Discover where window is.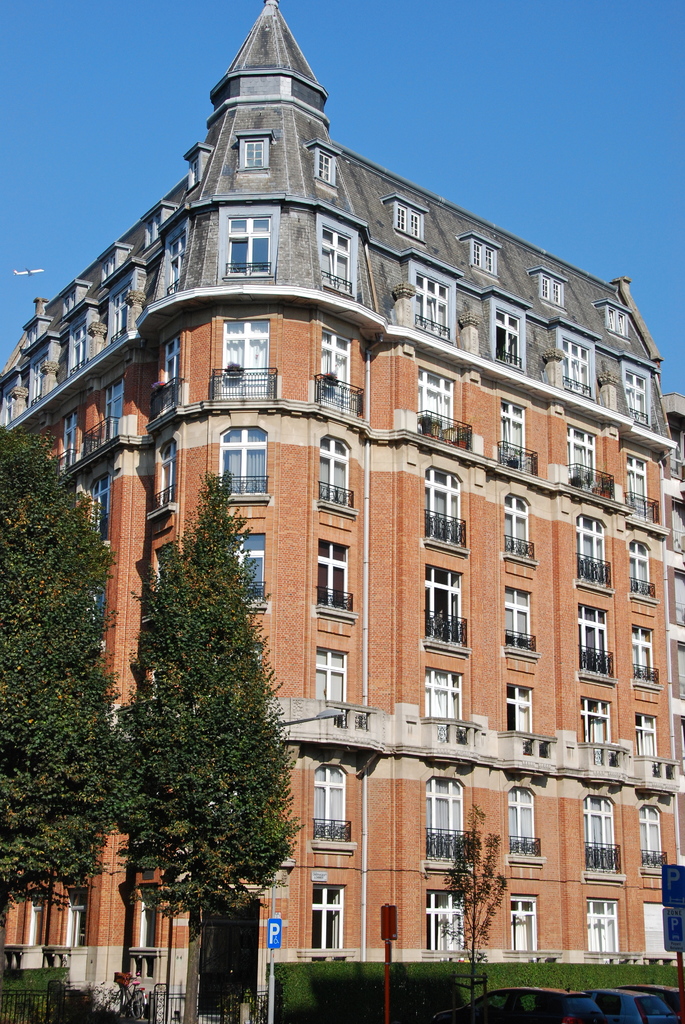
Discovered at rect(222, 318, 271, 397).
